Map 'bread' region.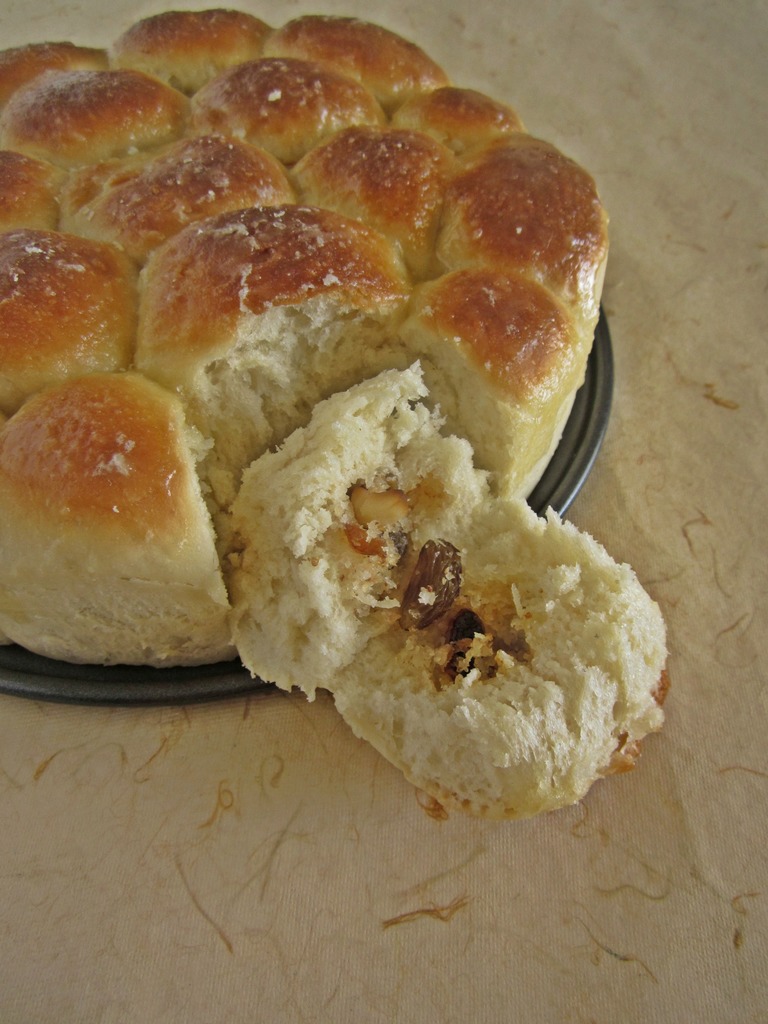
Mapped to x1=0, y1=12, x2=672, y2=822.
